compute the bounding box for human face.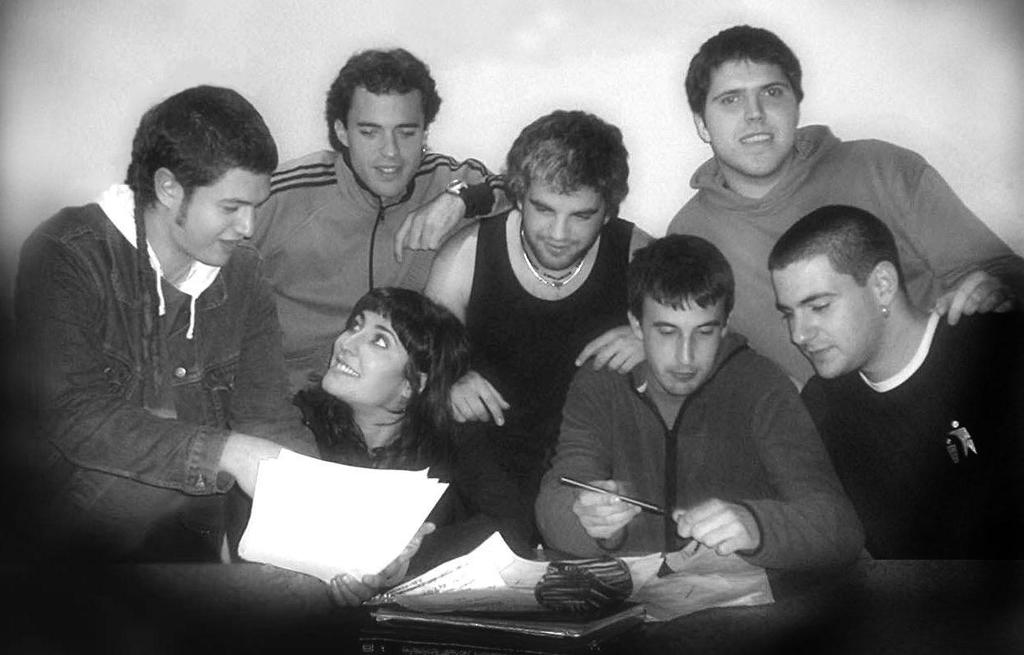
bbox=[524, 190, 607, 270].
